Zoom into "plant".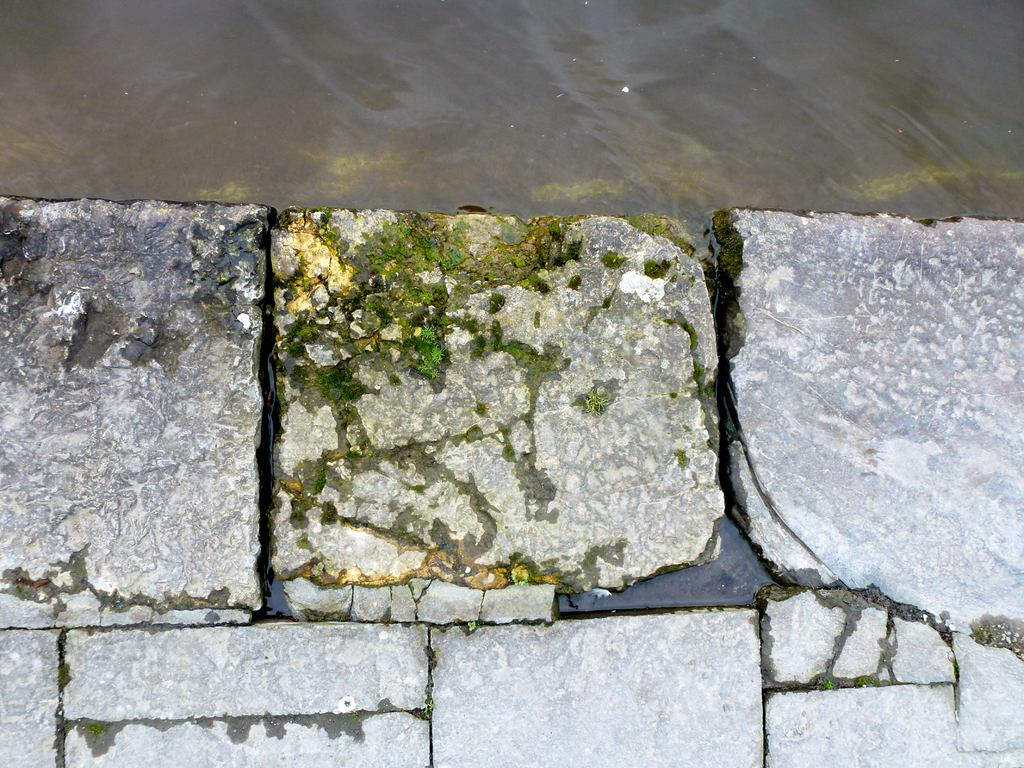
Zoom target: left=314, top=463, right=329, bottom=490.
